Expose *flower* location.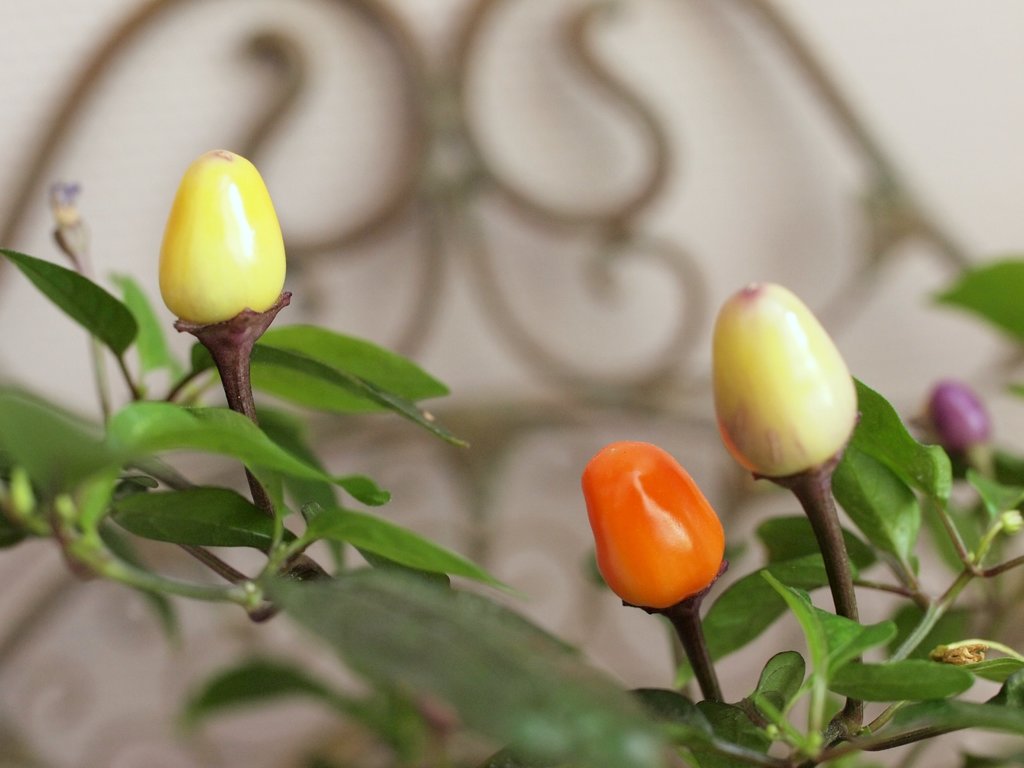
Exposed at bbox(926, 376, 997, 454).
